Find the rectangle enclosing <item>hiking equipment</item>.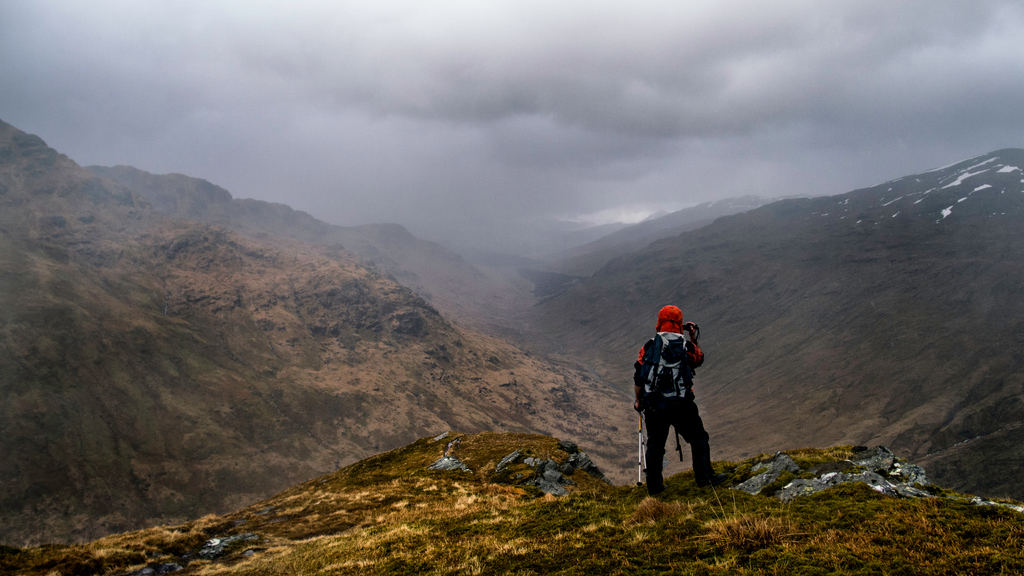
(left=635, top=415, right=645, bottom=470).
